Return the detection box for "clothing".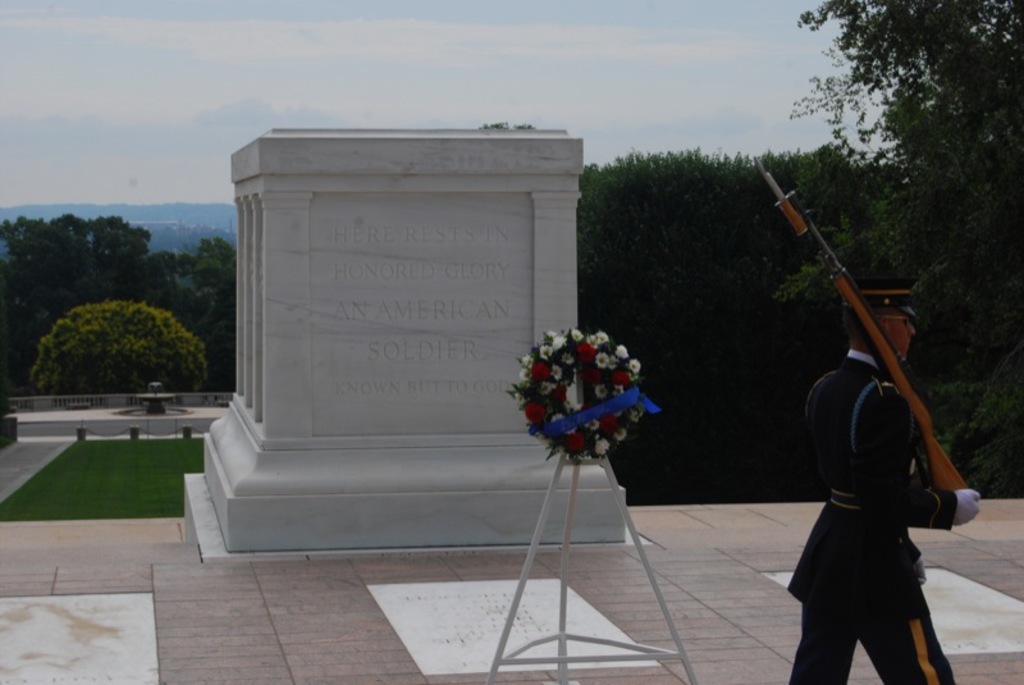
left=797, top=298, right=978, bottom=659.
